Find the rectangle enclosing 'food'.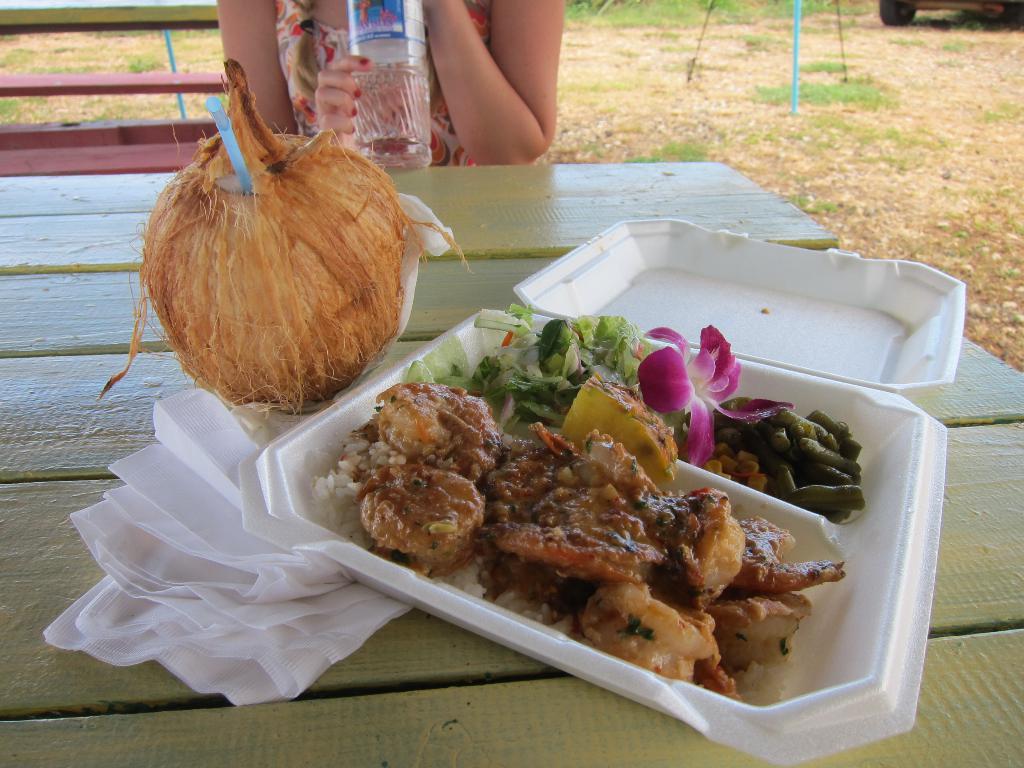
locate(103, 58, 470, 413).
